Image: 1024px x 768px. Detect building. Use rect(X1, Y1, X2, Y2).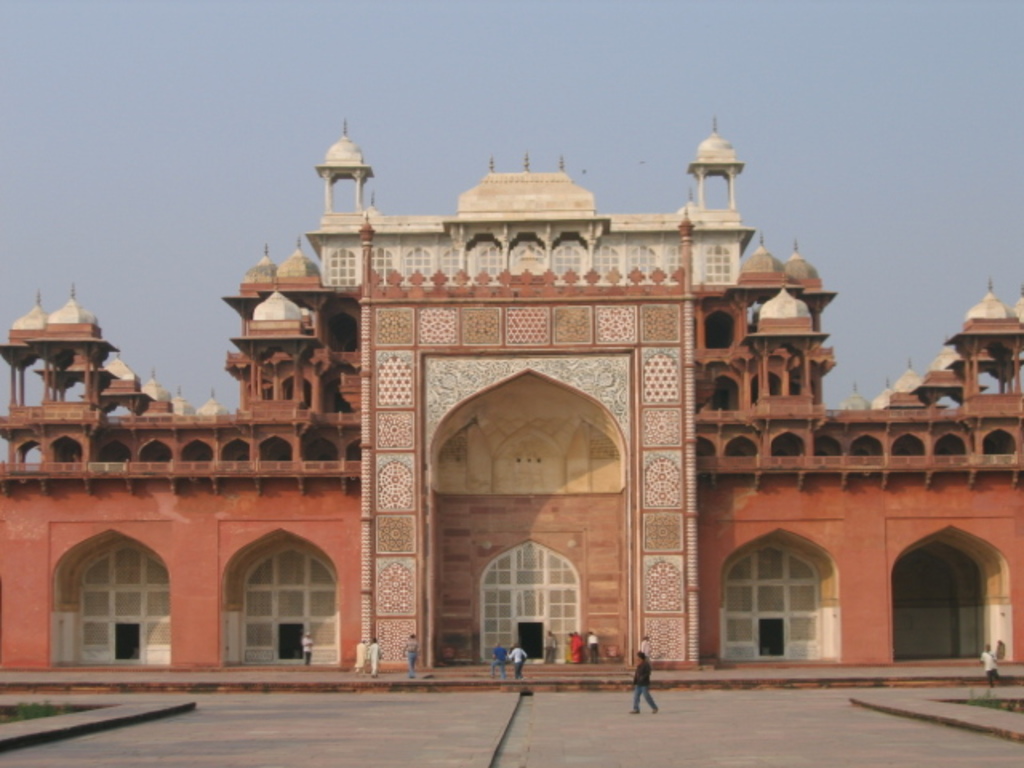
rect(0, 110, 1022, 699).
